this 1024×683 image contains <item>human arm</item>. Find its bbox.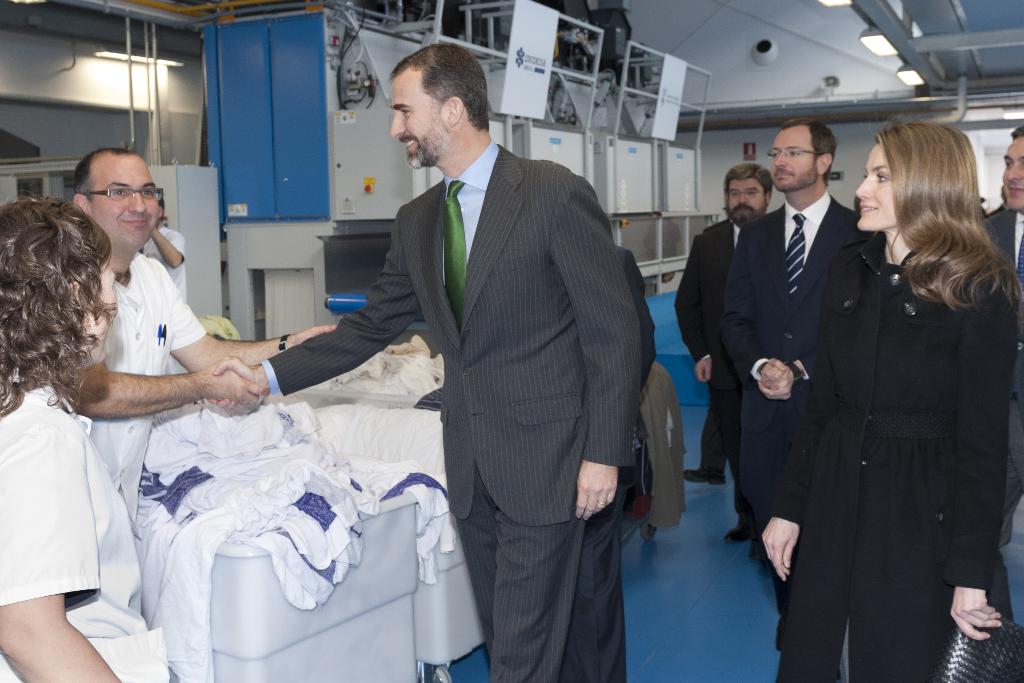
756, 344, 819, 400.
